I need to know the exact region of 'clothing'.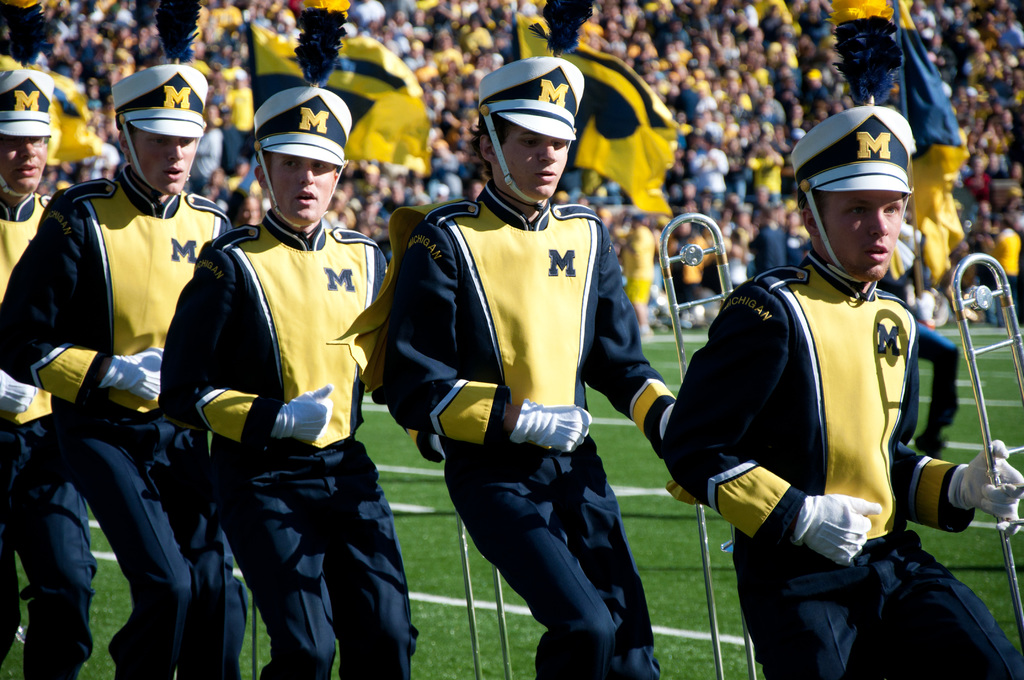
Region: bbox(467, 27, 496, 51).
